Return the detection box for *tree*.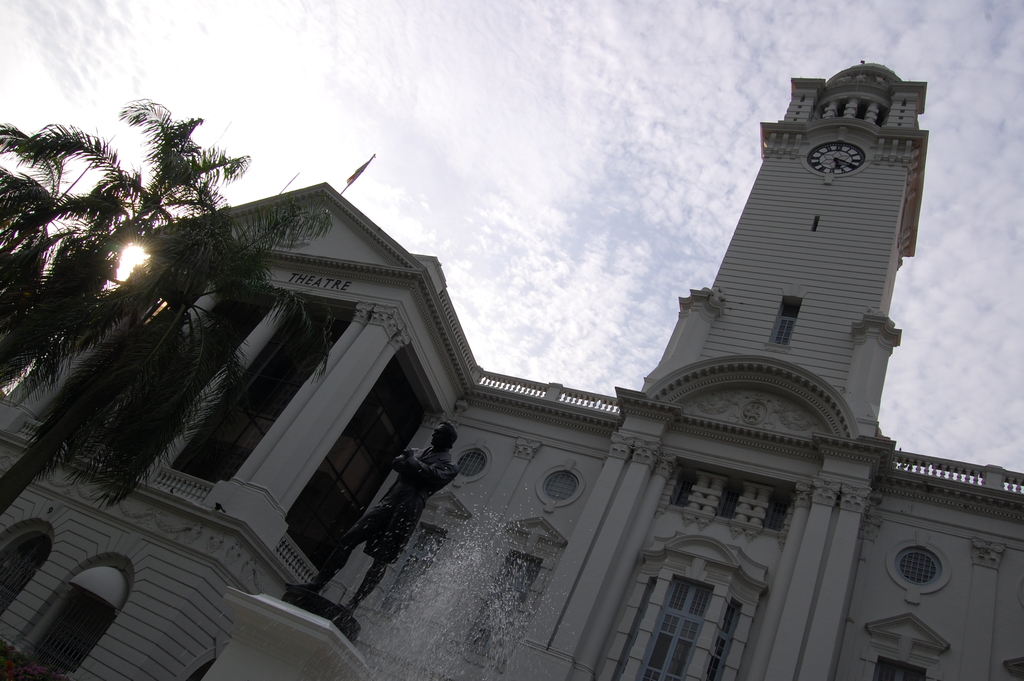
box(15, 78, 292, 489).
